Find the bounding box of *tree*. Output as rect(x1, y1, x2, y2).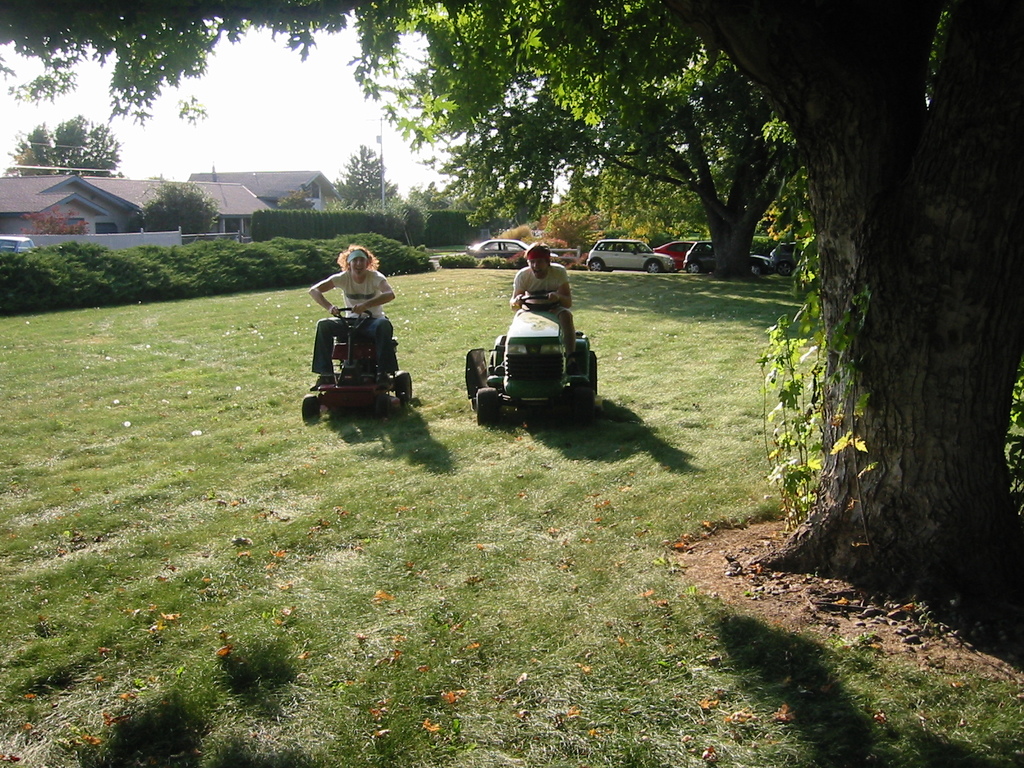
rect(0, 115, 123, 175).
